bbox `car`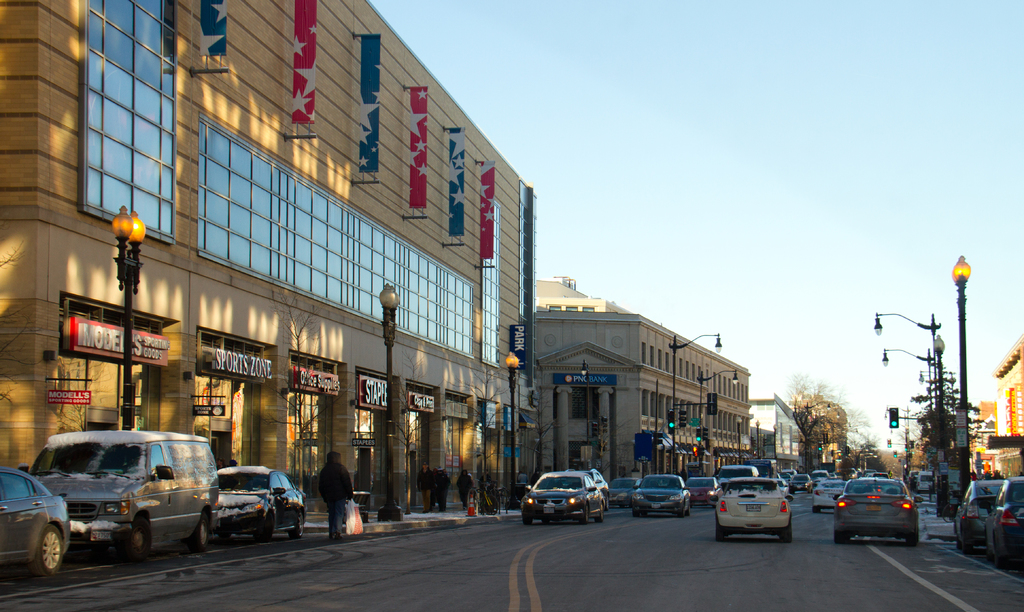
x1=582 y1=467 x2=606 y2=491
